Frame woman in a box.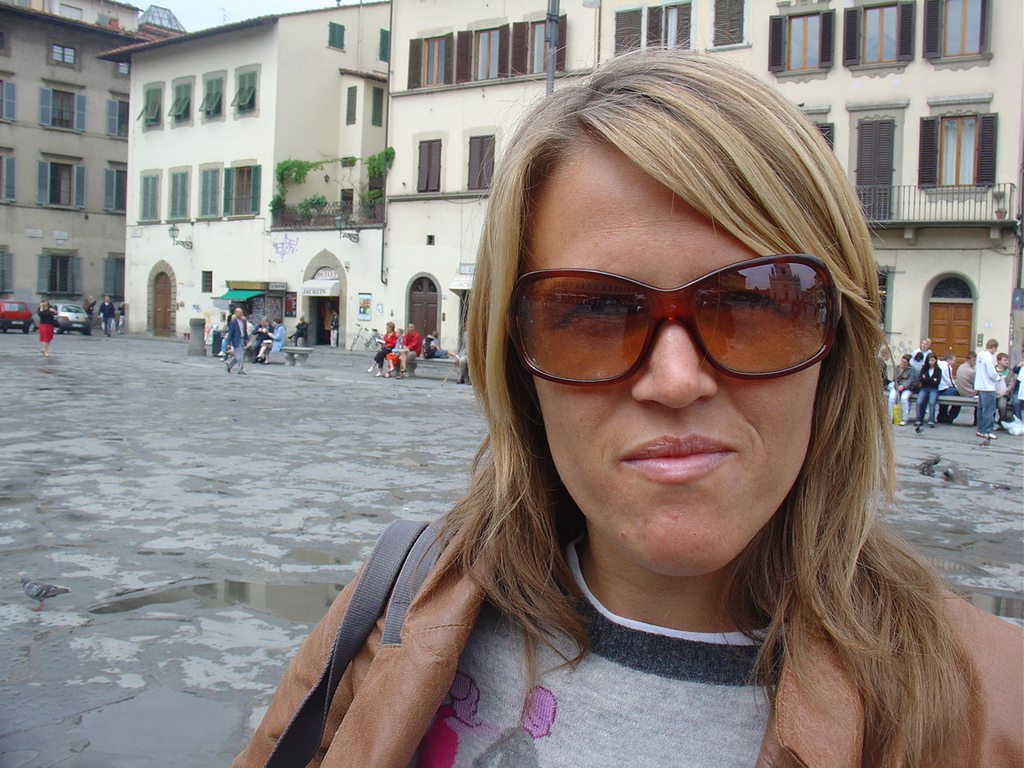
select_region(36, 301, 56, 356).
